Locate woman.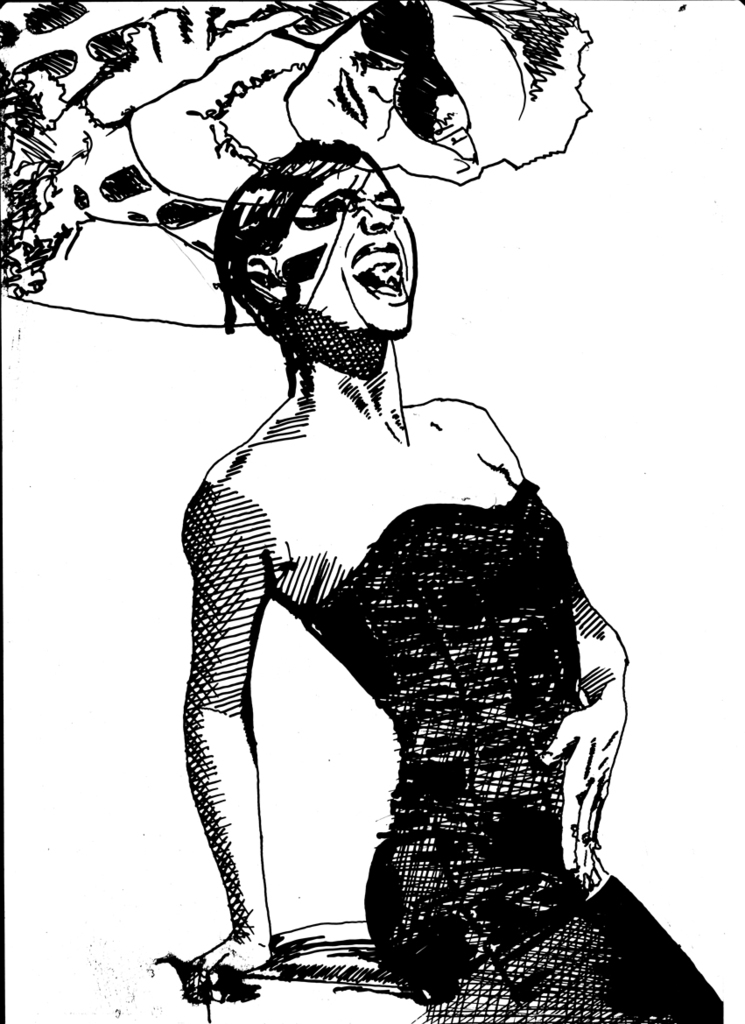
Bounding box: {"x1": 105, "y1": 40, "x2": 703, "y2": 1014}.
